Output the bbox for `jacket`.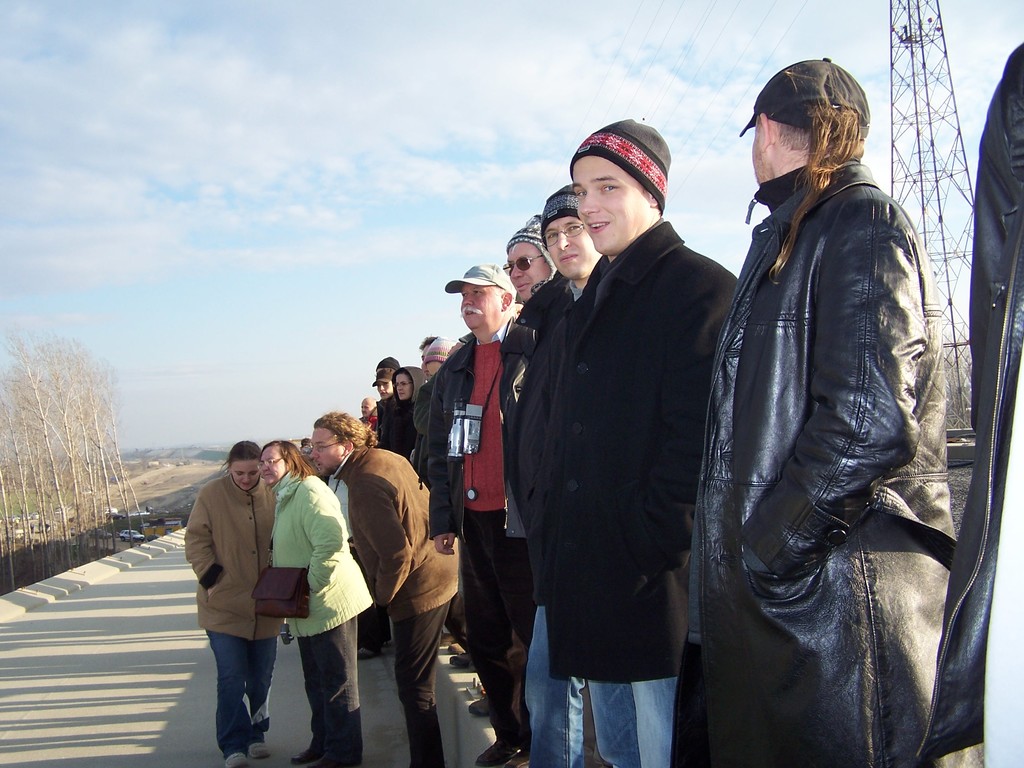
<region>268, 468, 375, 643</region>.
